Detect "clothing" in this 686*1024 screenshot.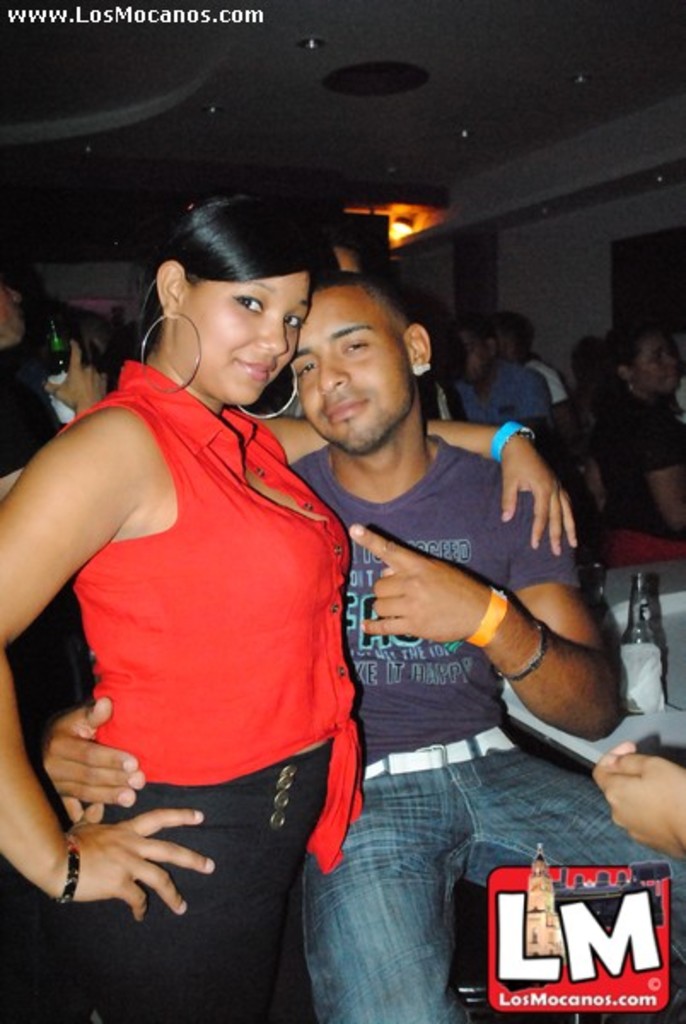
Detection: 58/357/370/1022.
